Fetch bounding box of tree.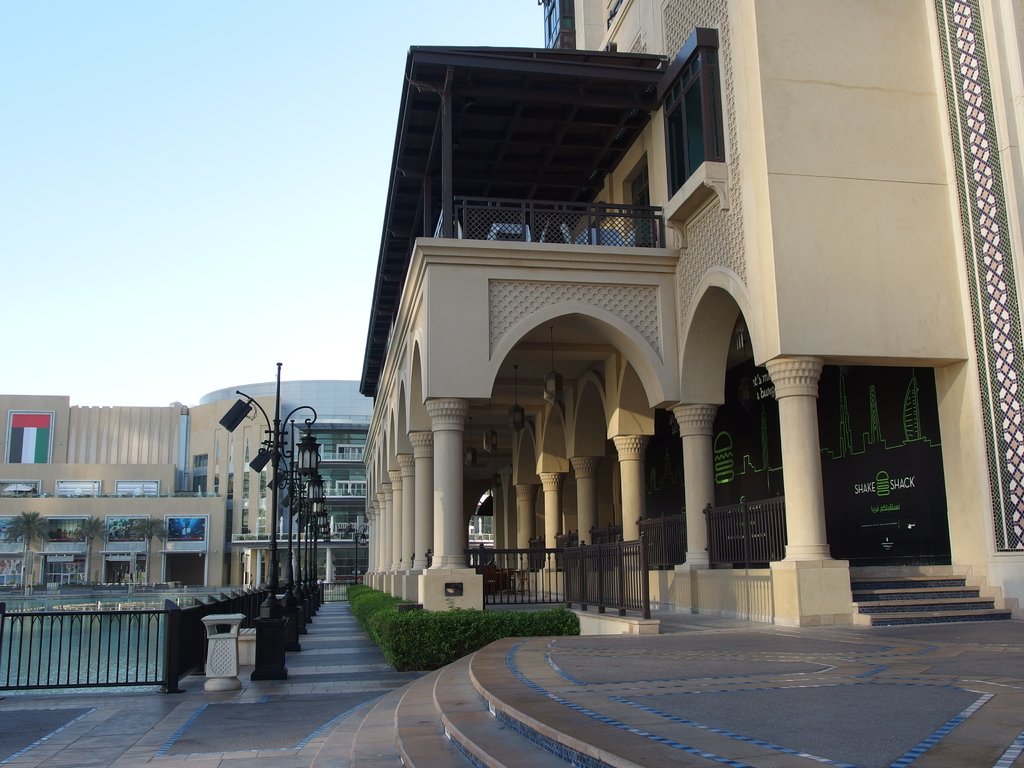
Bbox: [x1=0, y1=509, x2=50, y2=591].
